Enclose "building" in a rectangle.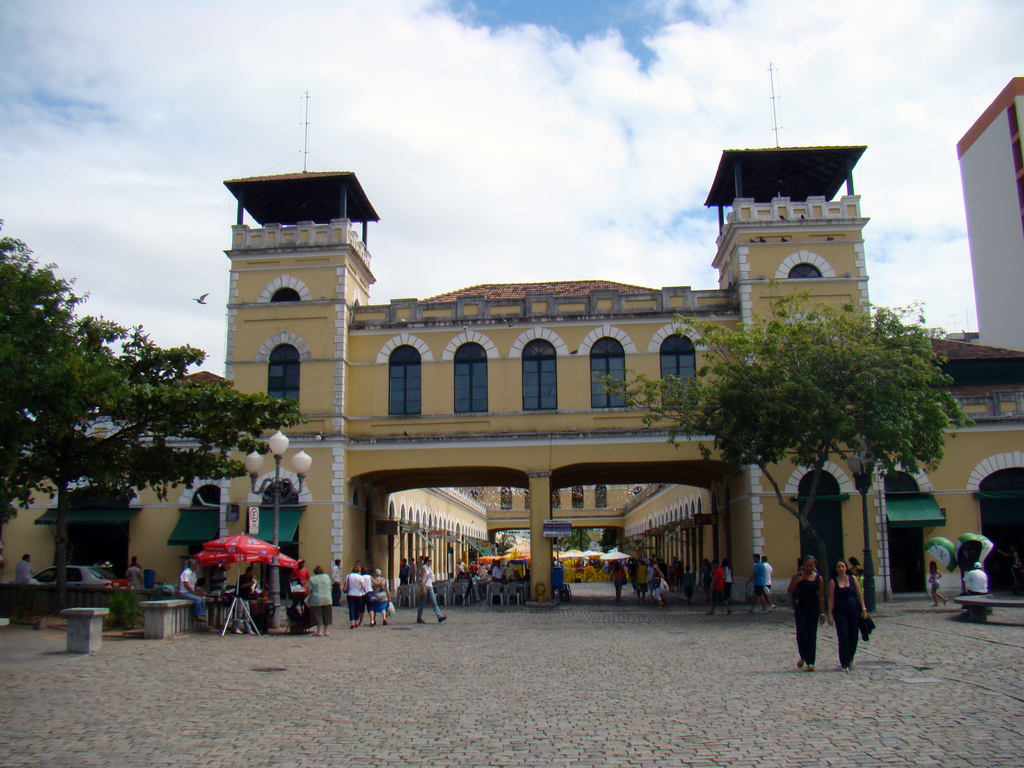
x1=955 y1=77 x2=1023 y2=356.
